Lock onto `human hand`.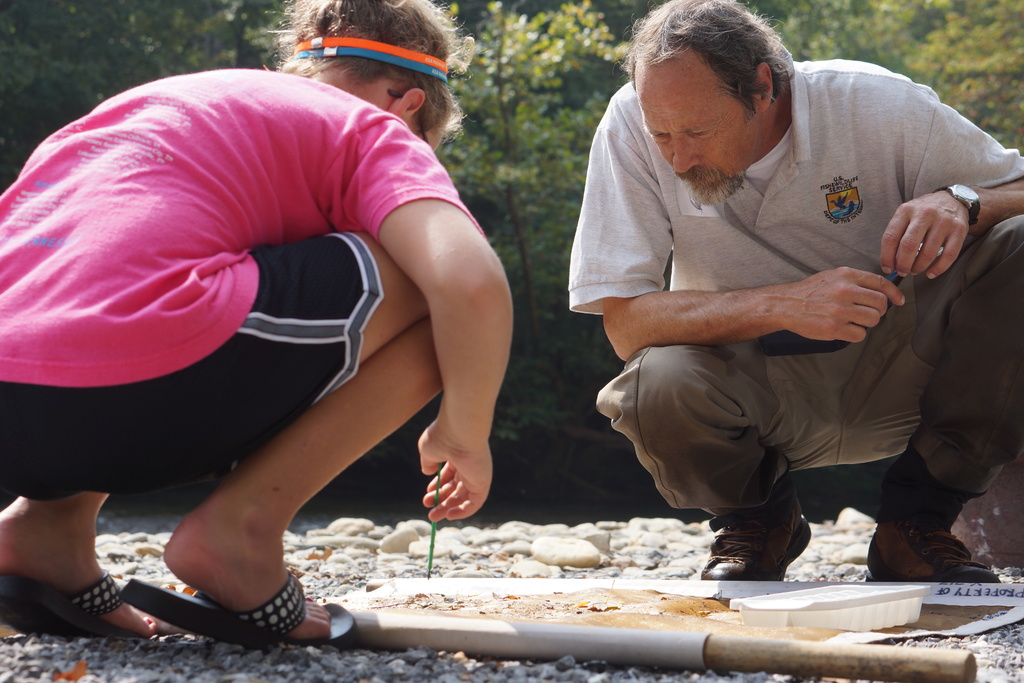
Locked: bbox(413, 418, 495, 527).
